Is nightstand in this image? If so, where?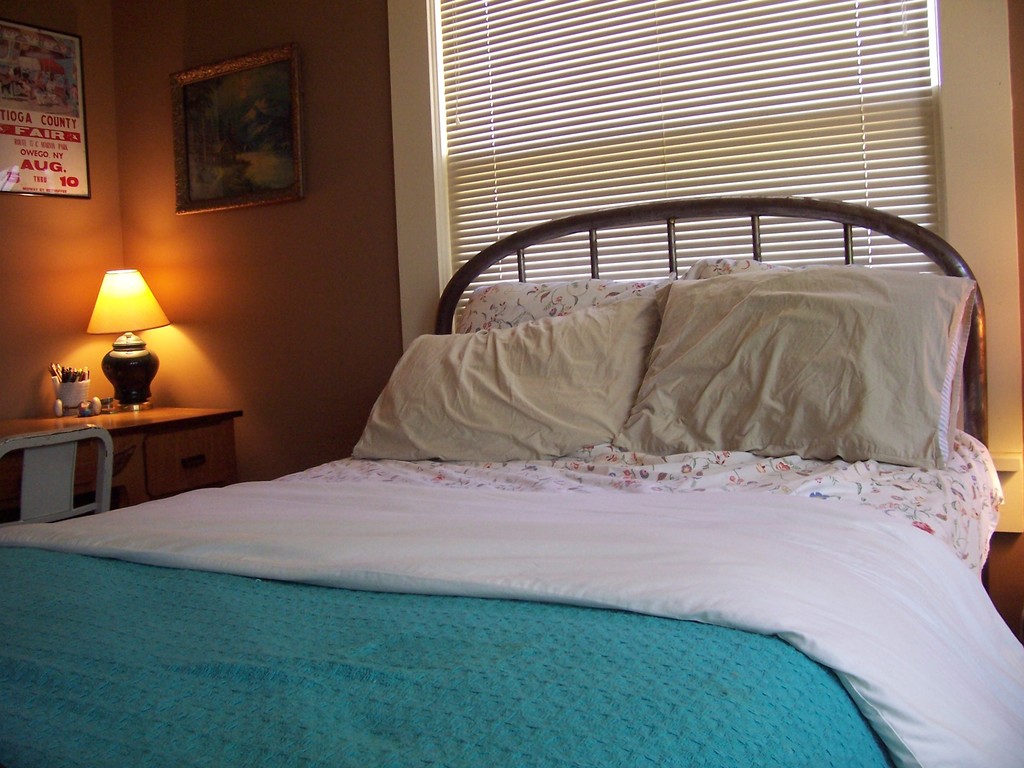
Yes, at 15 390 243 511.
